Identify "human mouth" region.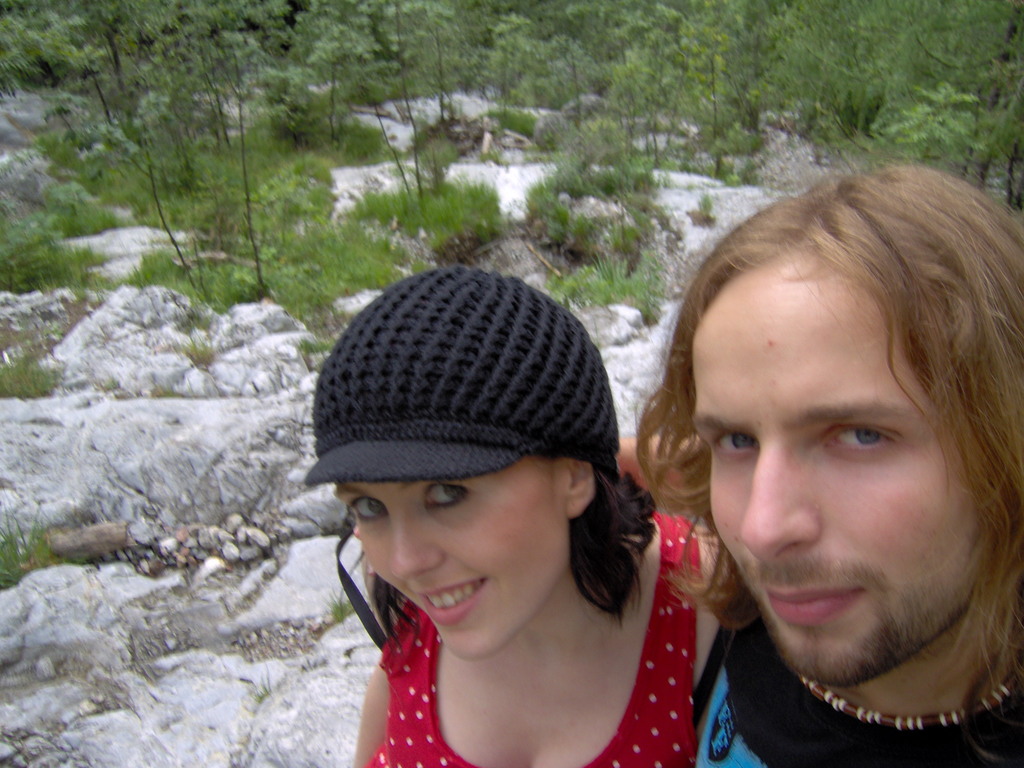
Region: (x1=416, y1=575, x2=493, y2=624).
